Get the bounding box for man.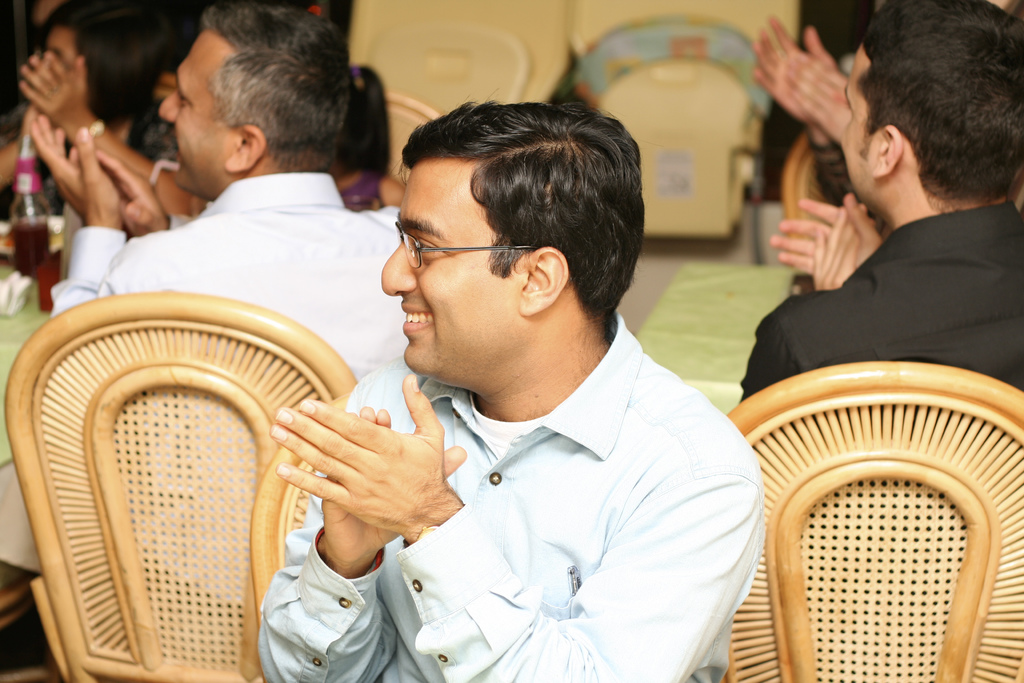
rect(738, 0, 1023, 406).
